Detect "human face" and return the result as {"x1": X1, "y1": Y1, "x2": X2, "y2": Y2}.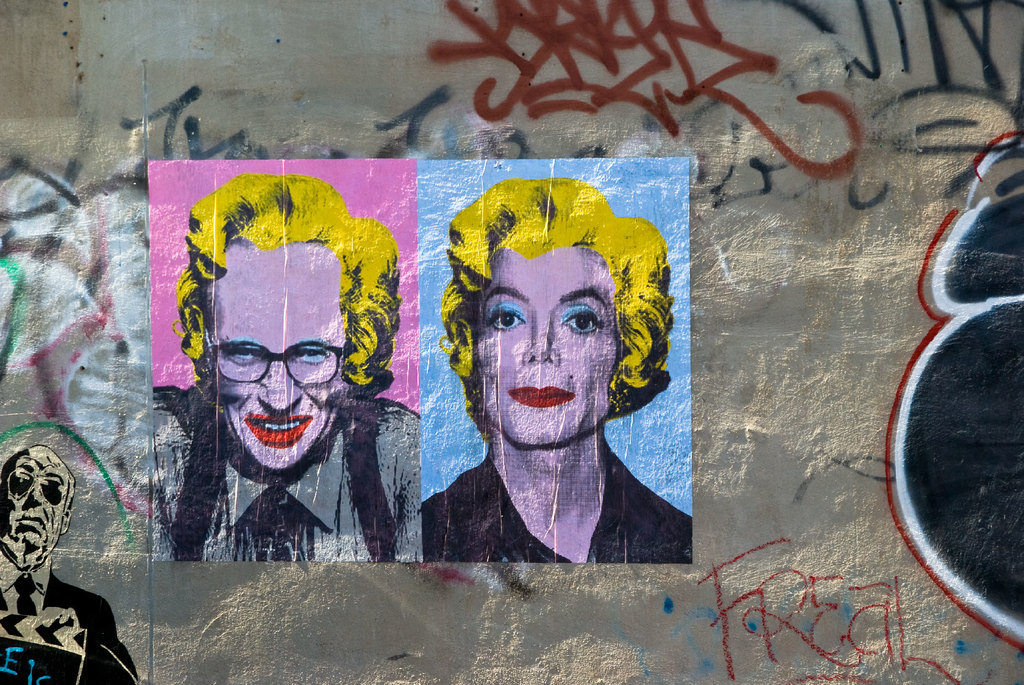
{"x1": 209, "y1": 246, "x2": 346, "y2": 470}.
